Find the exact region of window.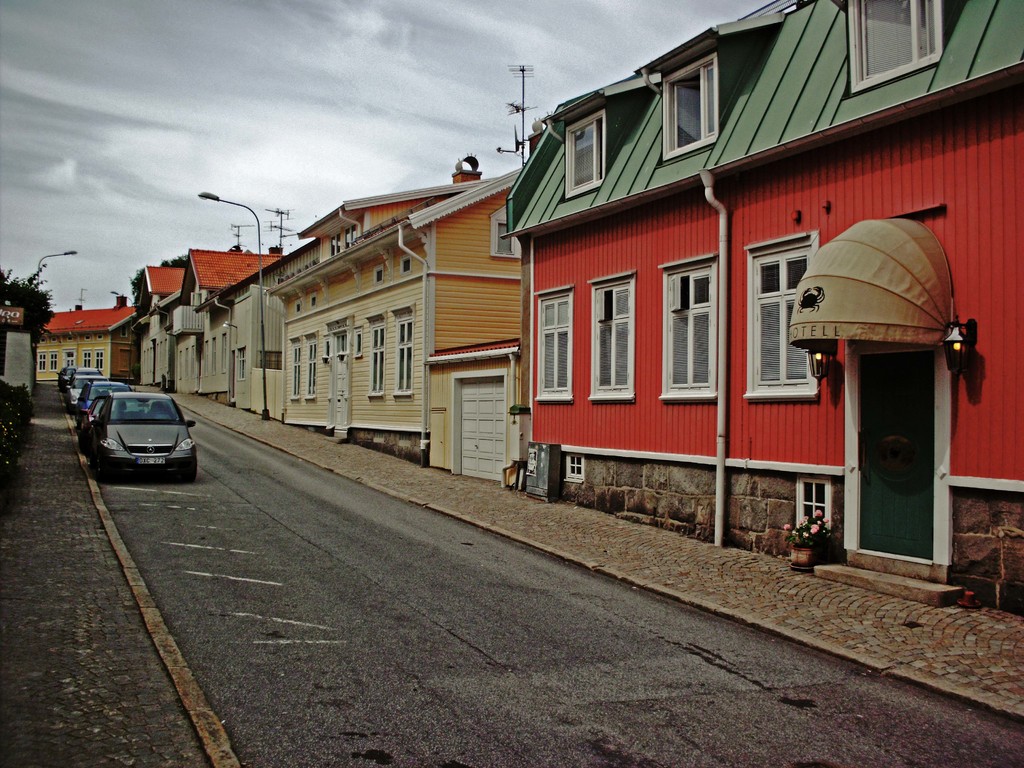
Exact region: locate(397, 255, 411, 278).
